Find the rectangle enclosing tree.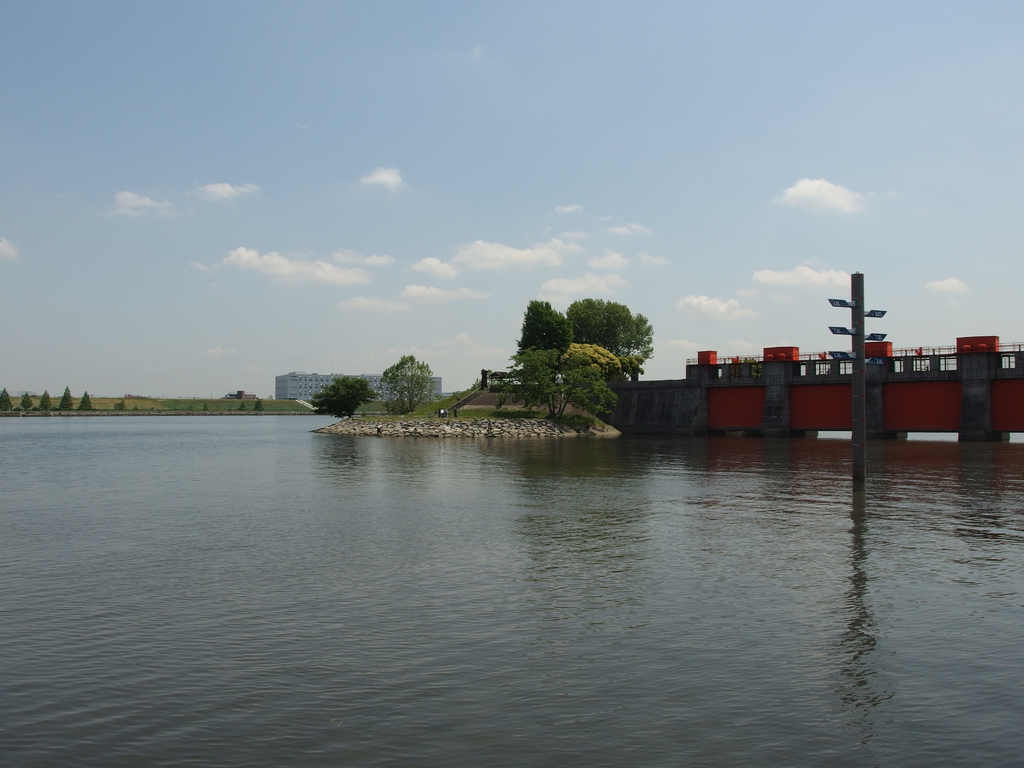
[x1=80, y1=388, x2=92, y2=413].
